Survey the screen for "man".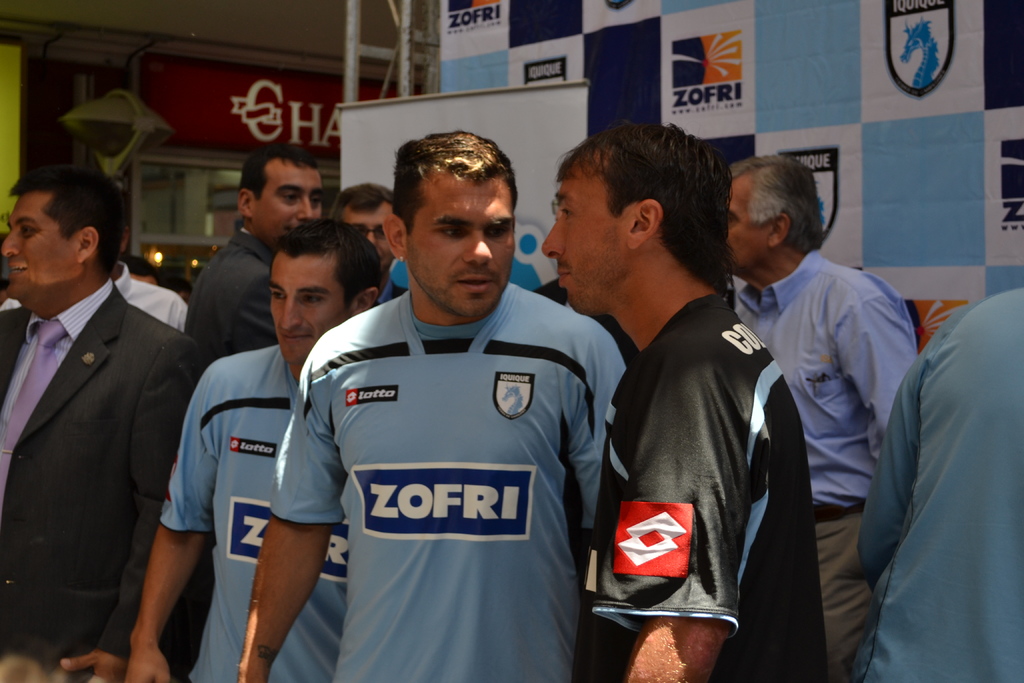
Survey found: locate(129, 216, 381, 682).
